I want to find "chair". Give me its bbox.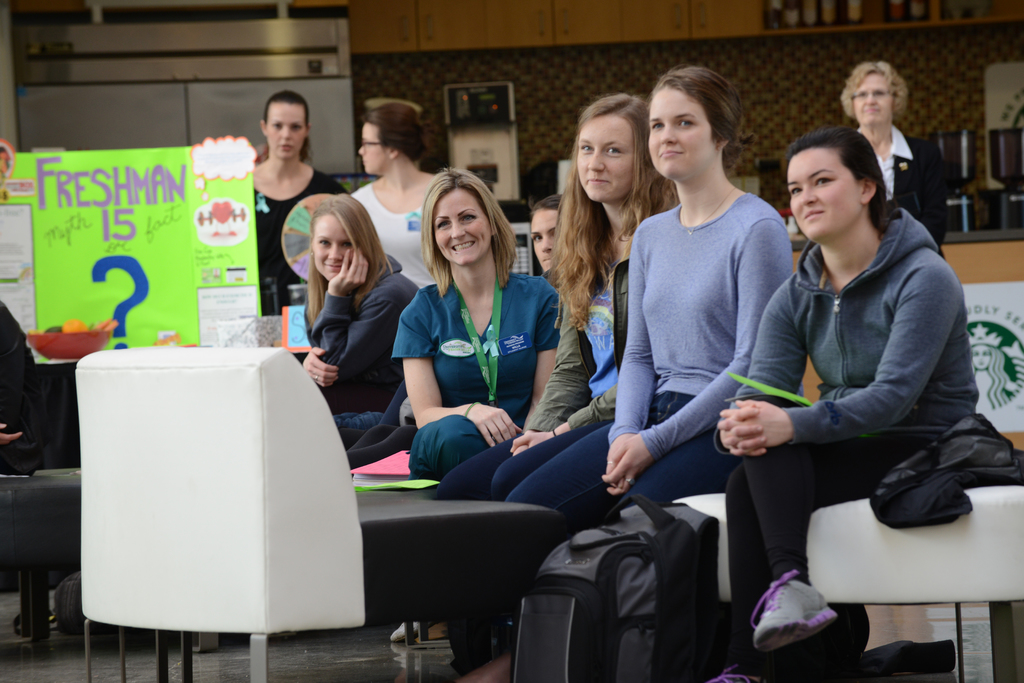
pyautogui.locateOnScreen(68, 340, 566, 682).
